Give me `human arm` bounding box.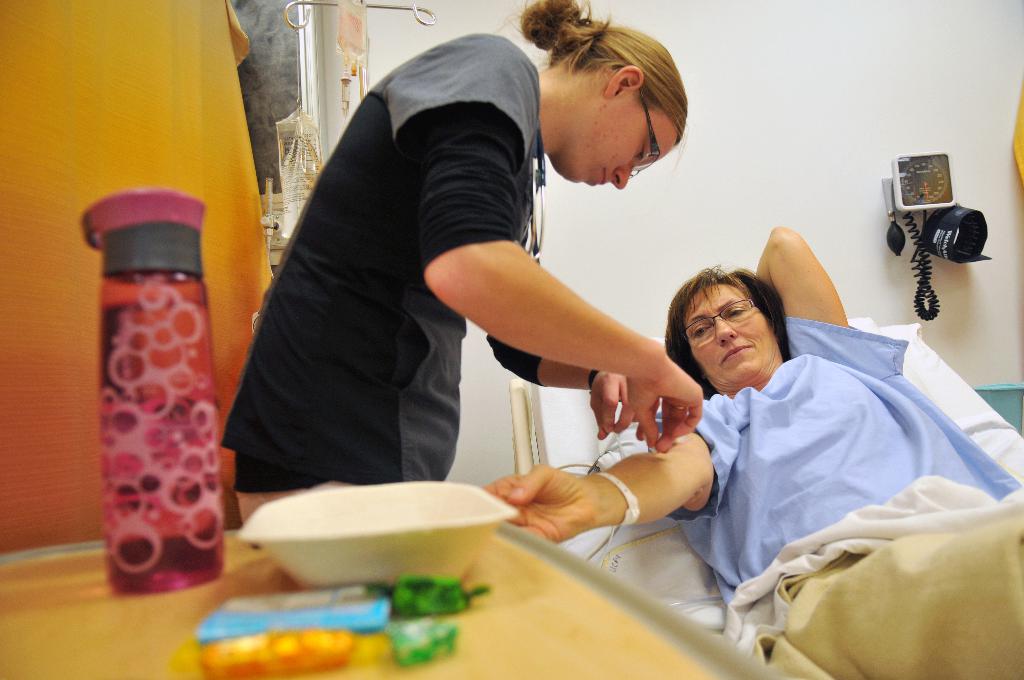
424/35/696/451.
